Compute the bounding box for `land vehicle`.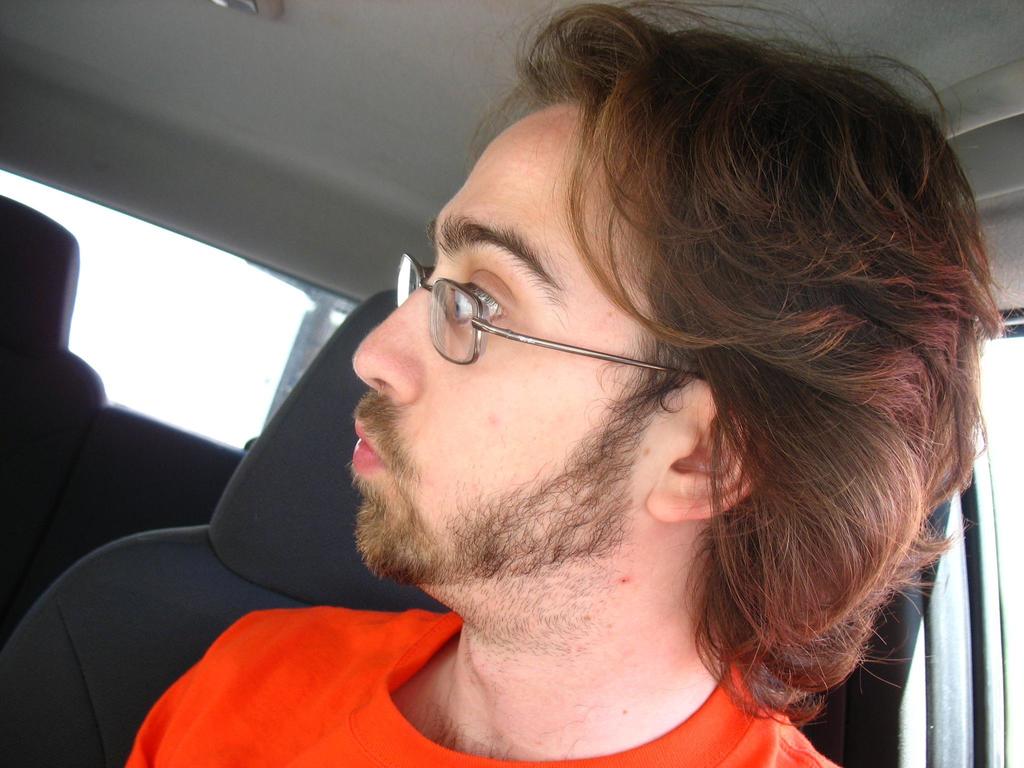
[0,0,1023,767].
